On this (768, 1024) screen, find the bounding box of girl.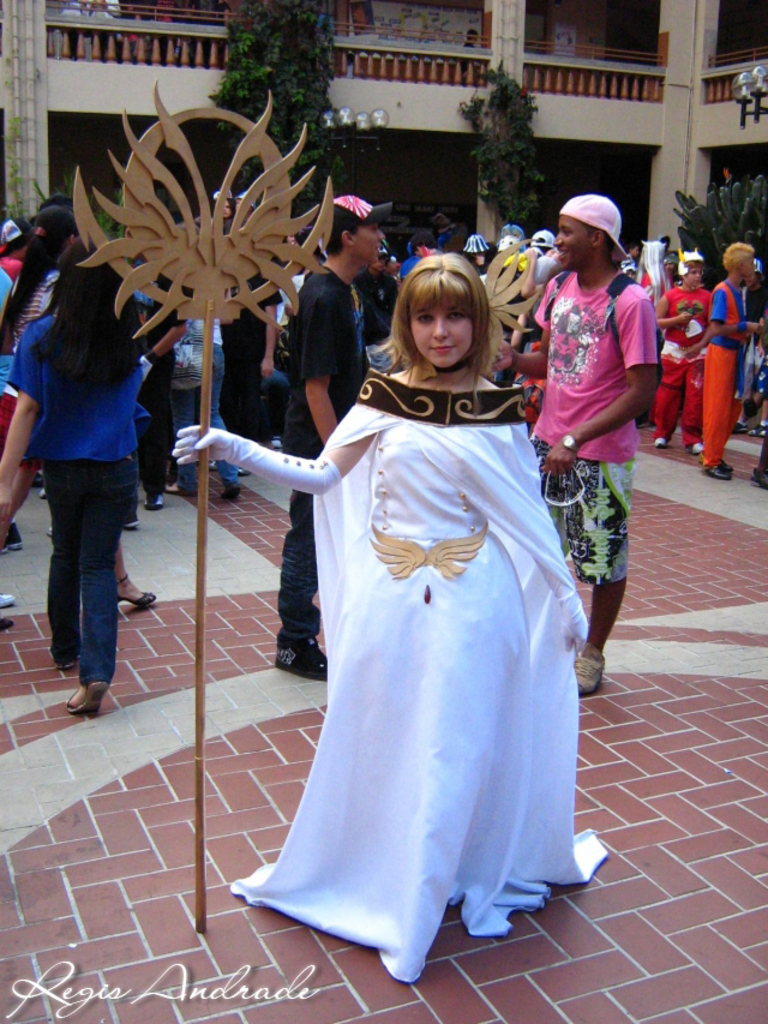
Bounding box: (x1=173, y1=251, x2=606, y2=982).
